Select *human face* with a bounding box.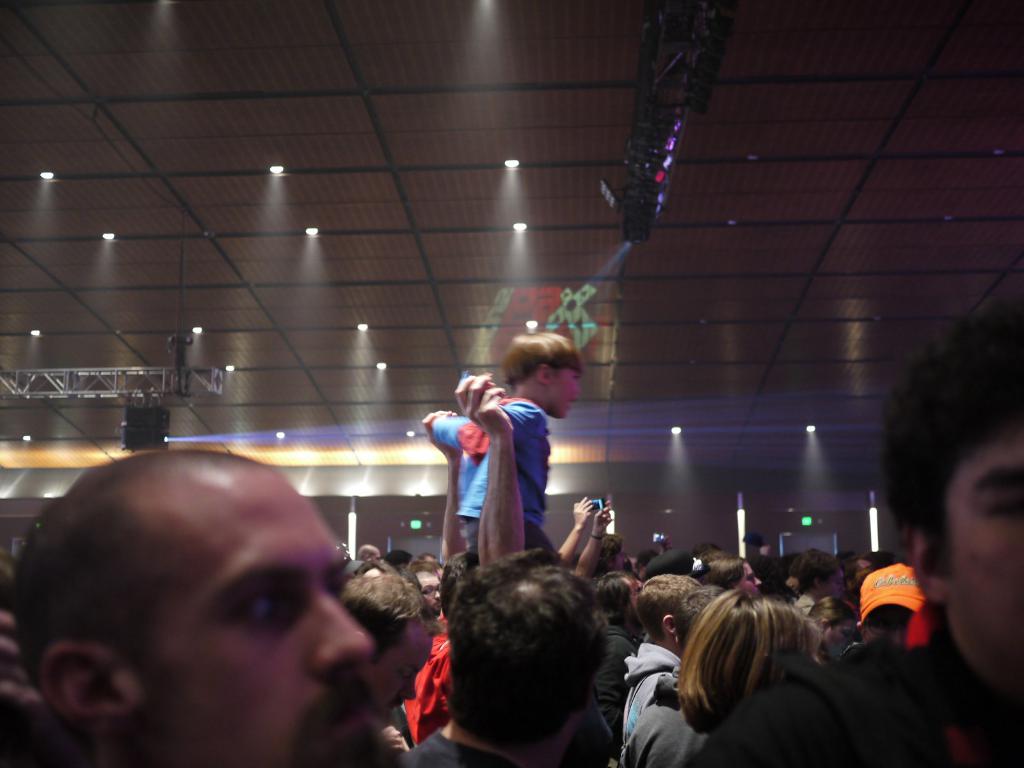
950 409 1023 691.
